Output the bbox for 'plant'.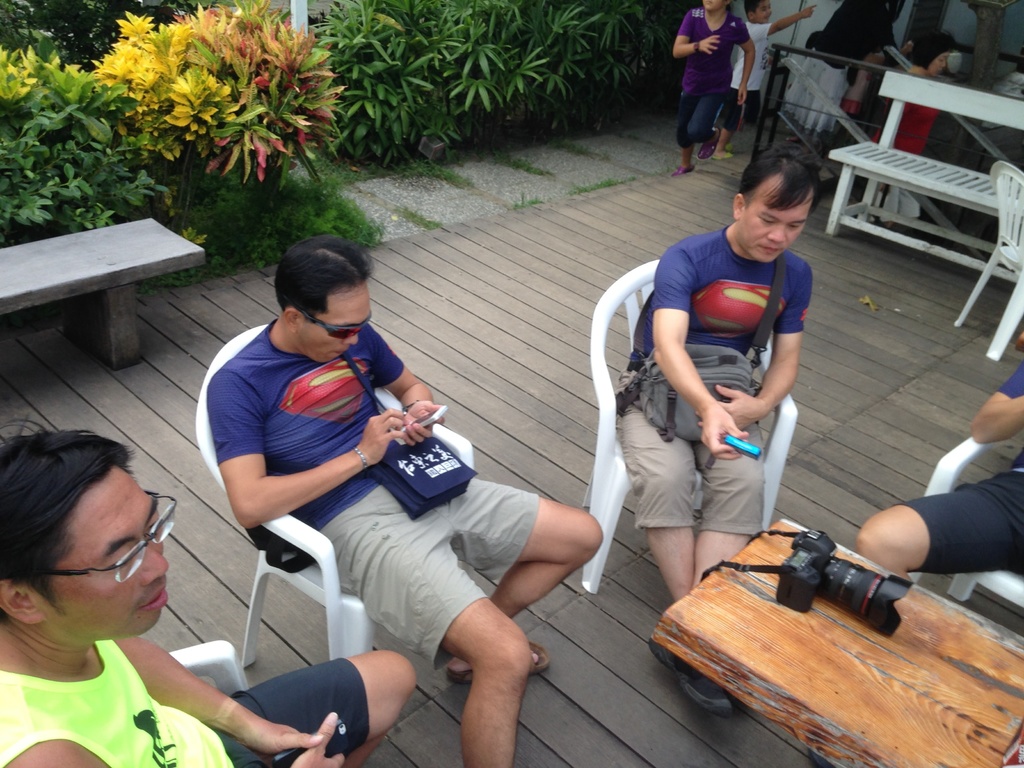
<bbox>511, 188, 555, 213</bbox>.
